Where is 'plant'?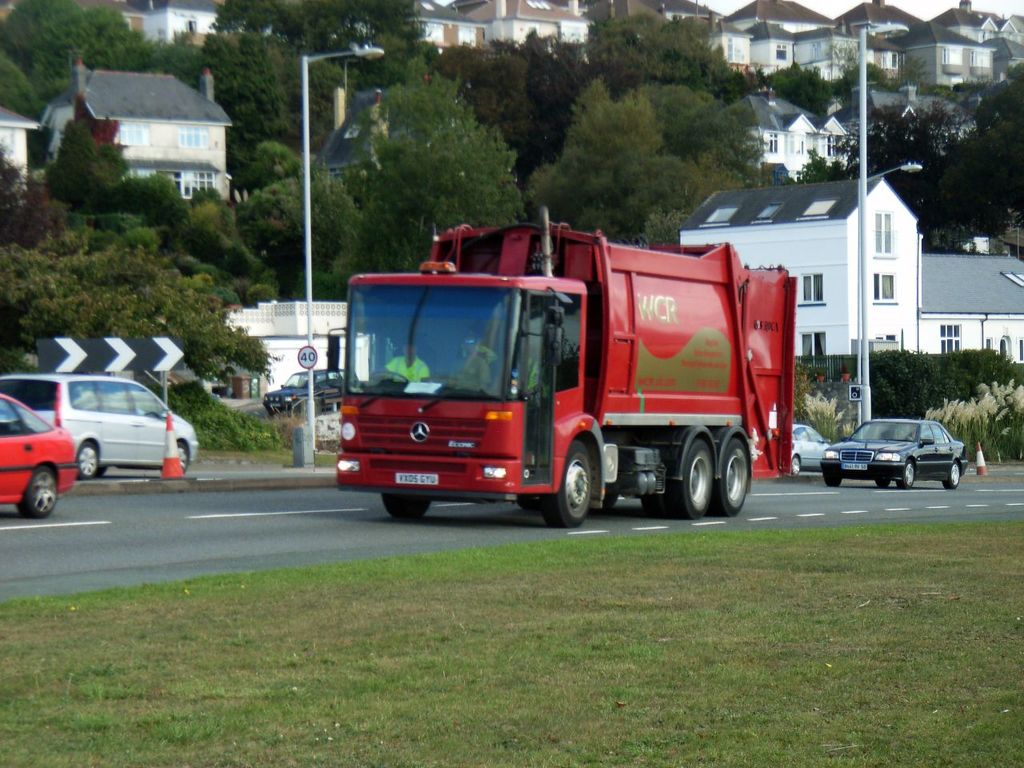
detection(790, 382, 860, 453).
